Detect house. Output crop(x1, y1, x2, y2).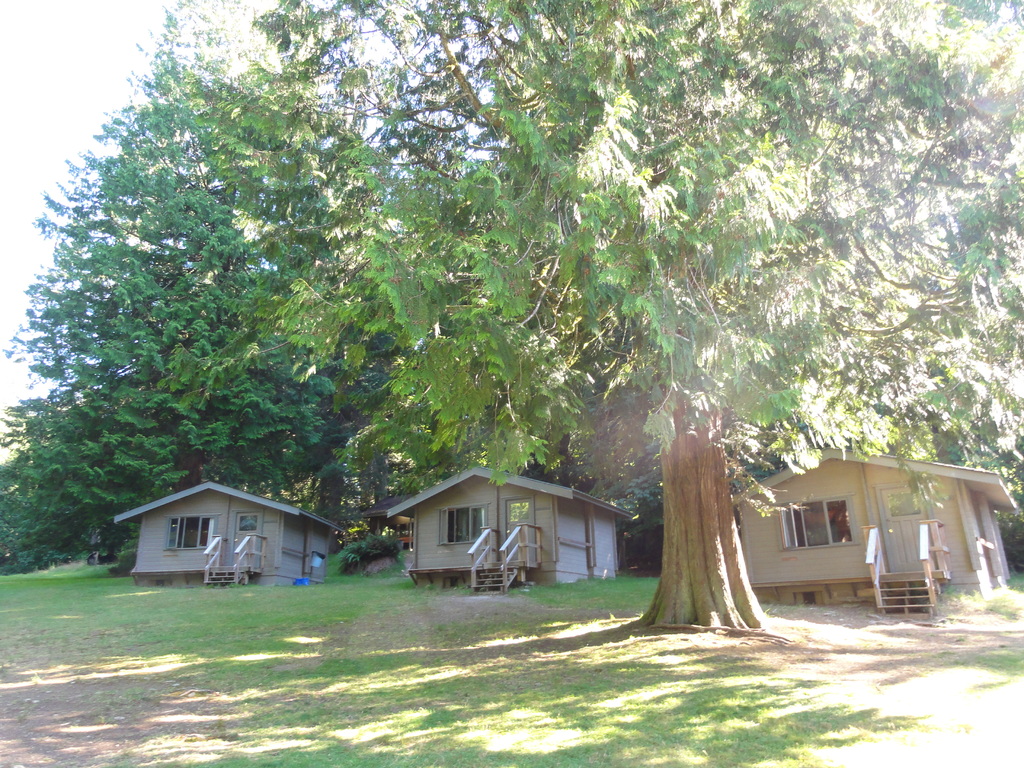
crop(112, 481, 350, 593).
